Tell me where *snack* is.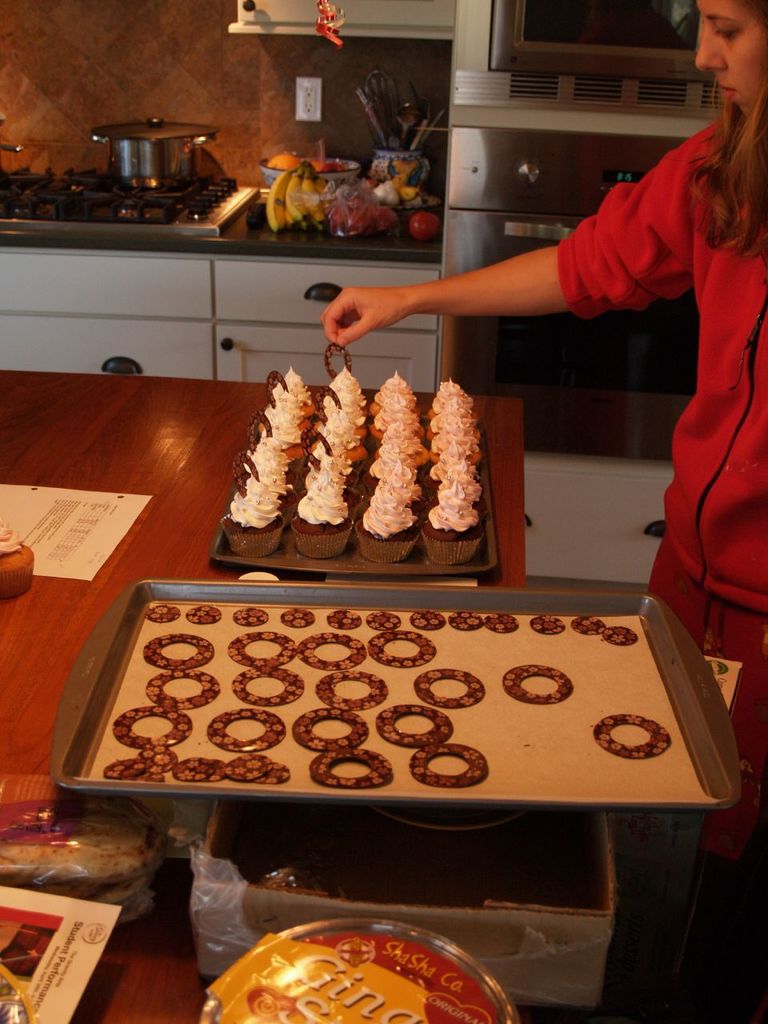
*snack* is at left=231, top=669, right=302, bottom=706.
